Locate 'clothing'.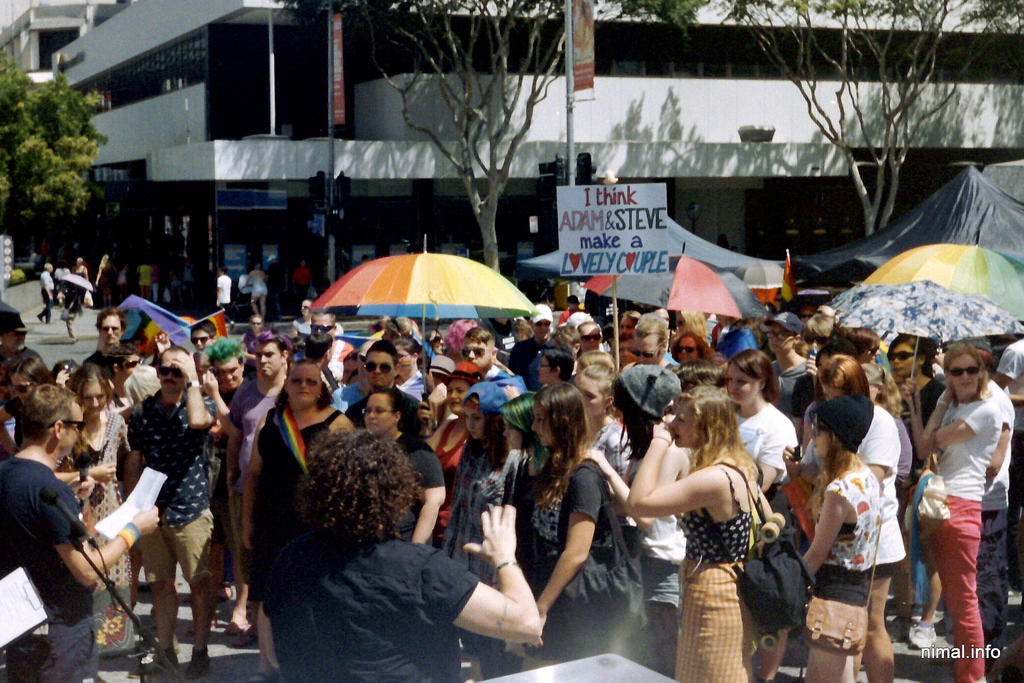
Bounding box: [215,271,232,325].
